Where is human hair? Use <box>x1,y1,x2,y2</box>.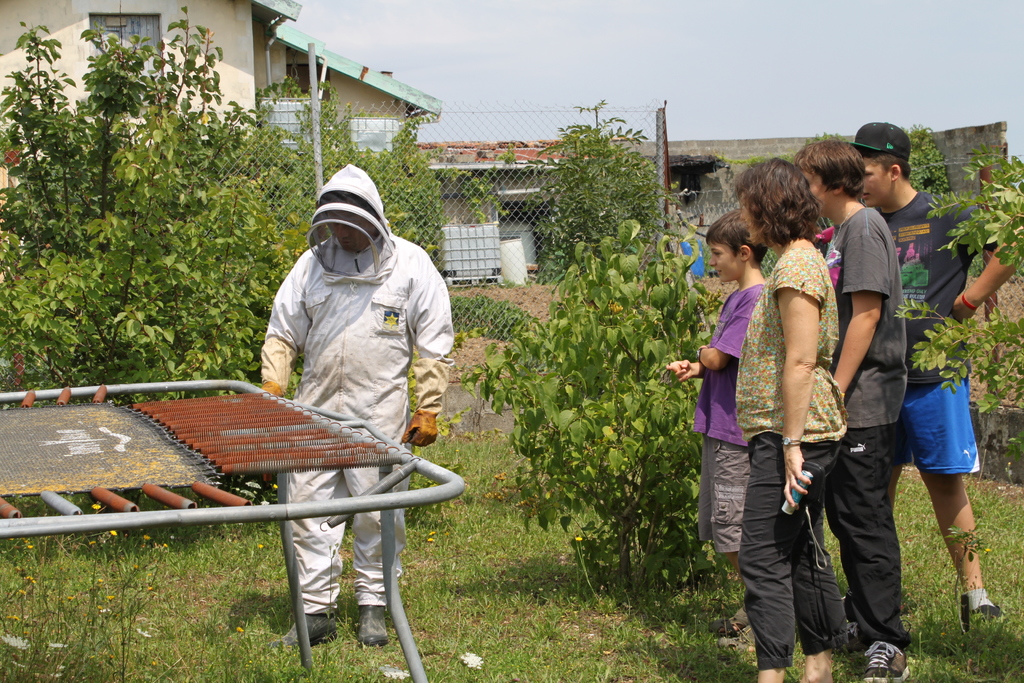
<box>706,206,770,263</box>.
